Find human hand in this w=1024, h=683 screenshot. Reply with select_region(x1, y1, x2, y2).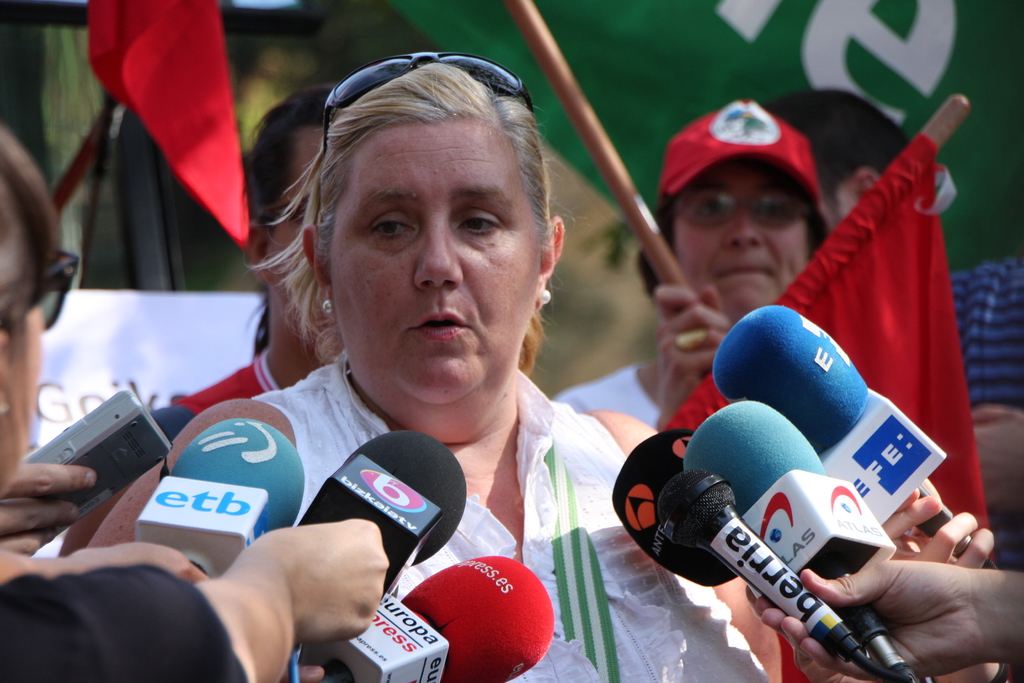
select_region(231, 519, 387, 646).
